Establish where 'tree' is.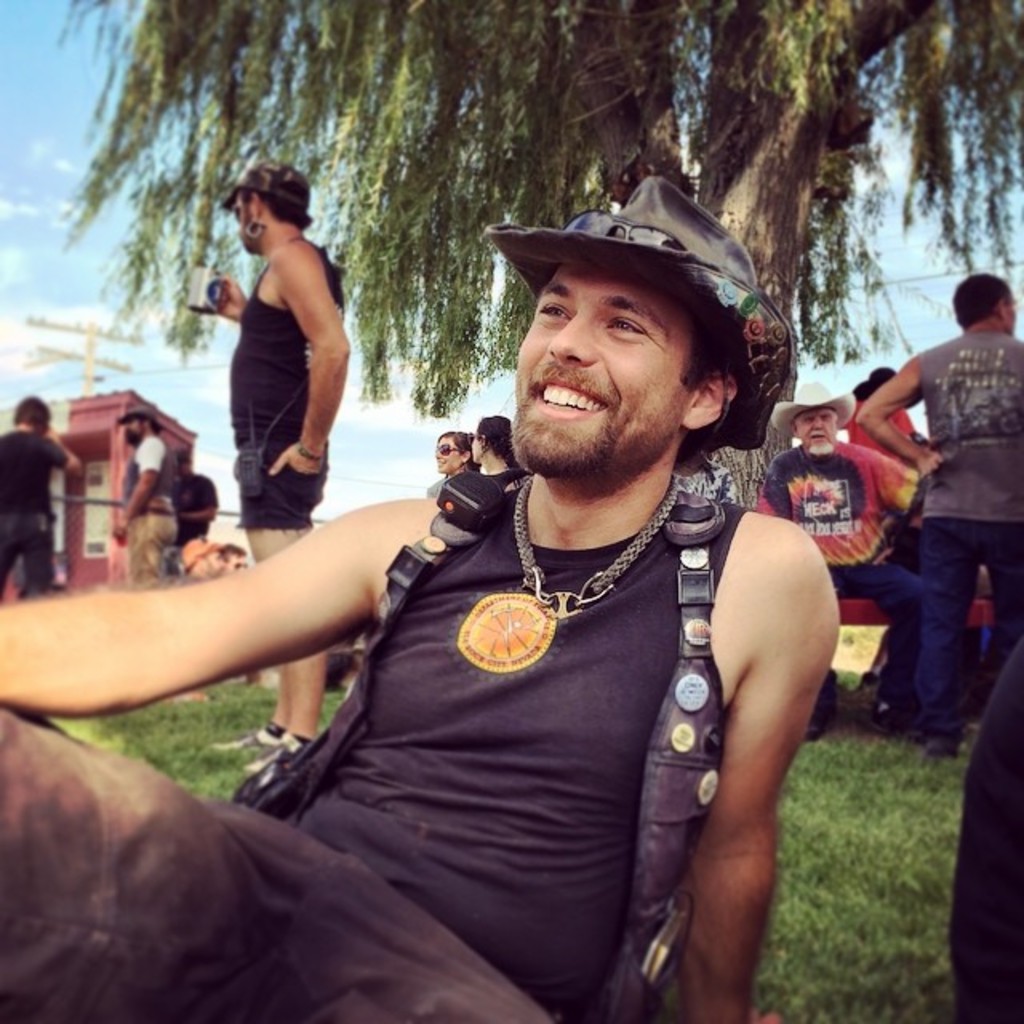
Established at left=69, top=0, right=1016, bottom=411.
